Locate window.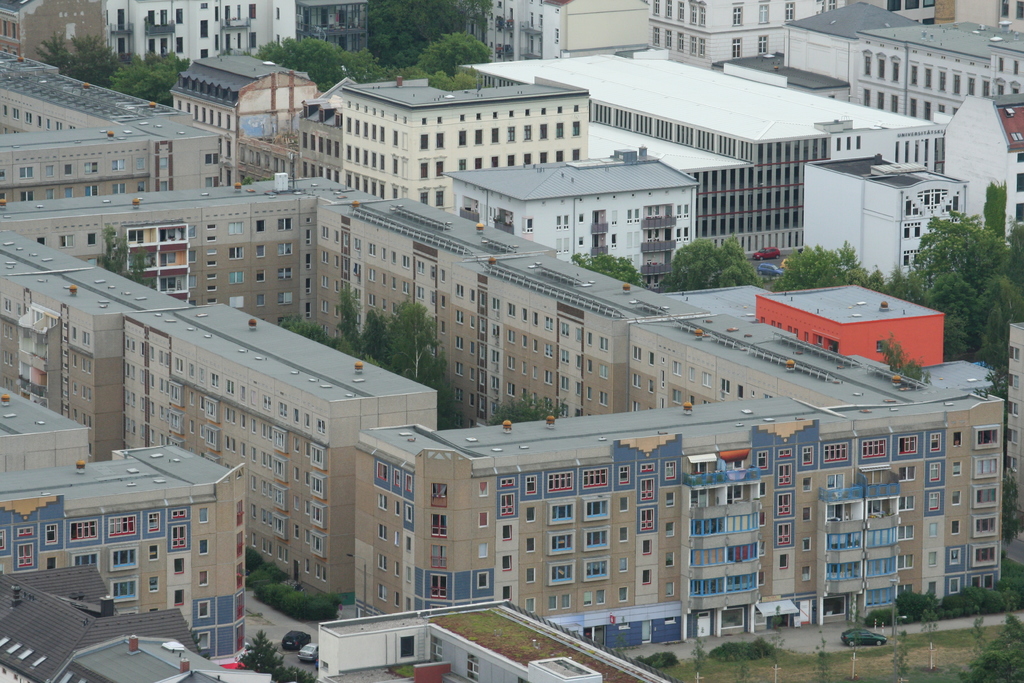
Bounding box: [975,516,995,536].
